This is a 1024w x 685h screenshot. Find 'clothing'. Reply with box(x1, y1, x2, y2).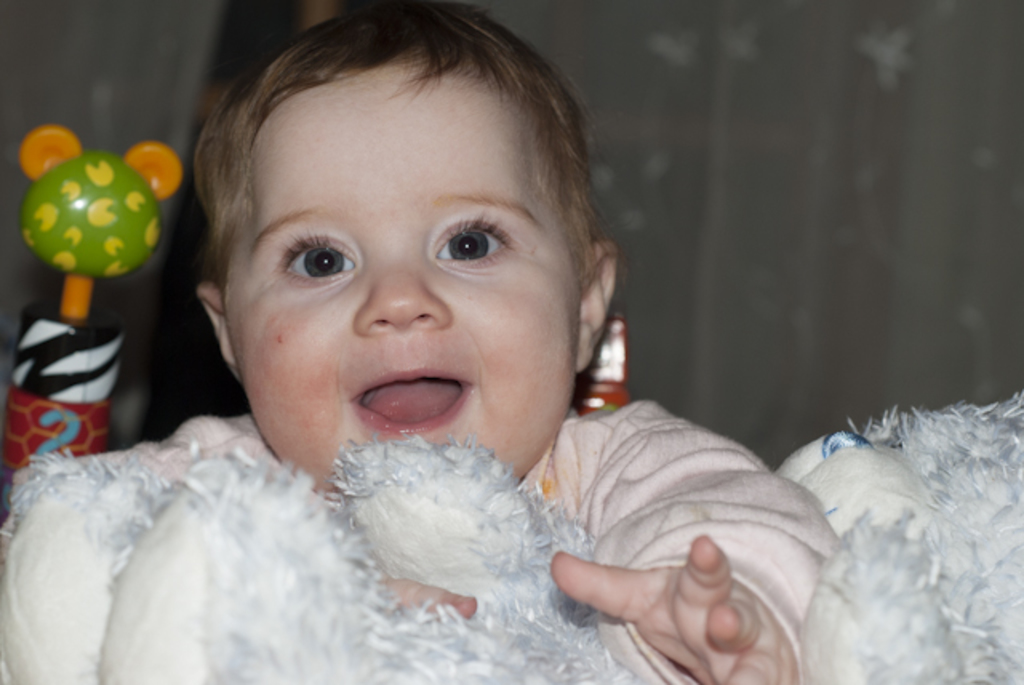
box(0, 395, 843, 683).
